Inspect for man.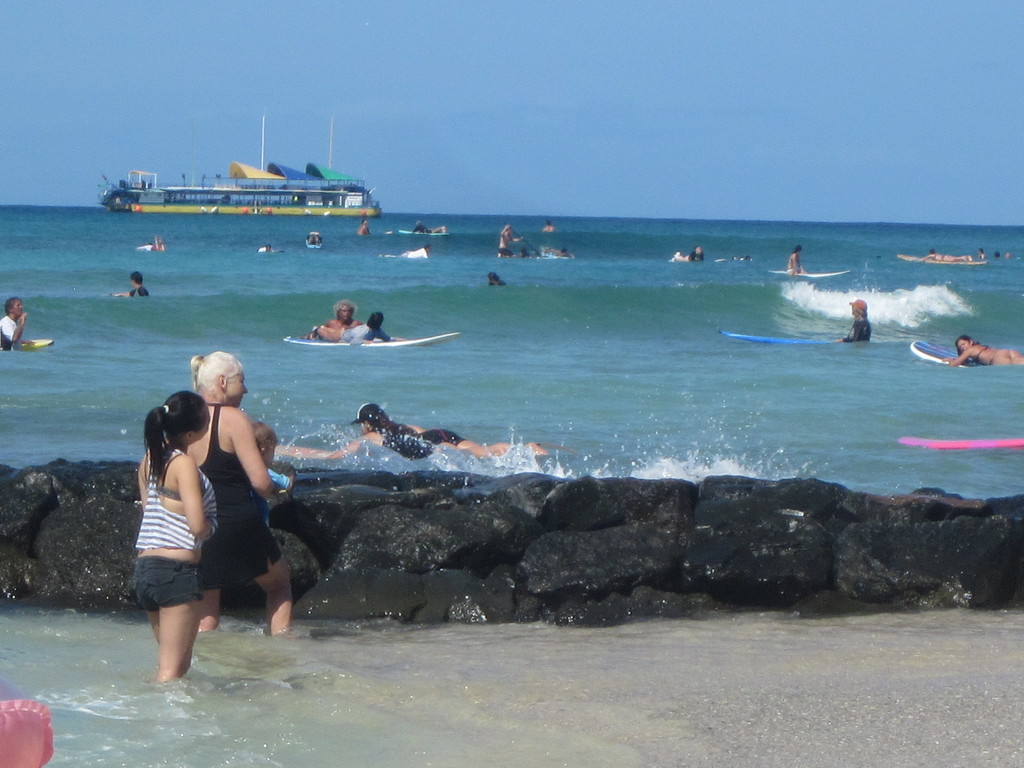
Inspection: (left=0, top=296, right=26, bottom=346).
